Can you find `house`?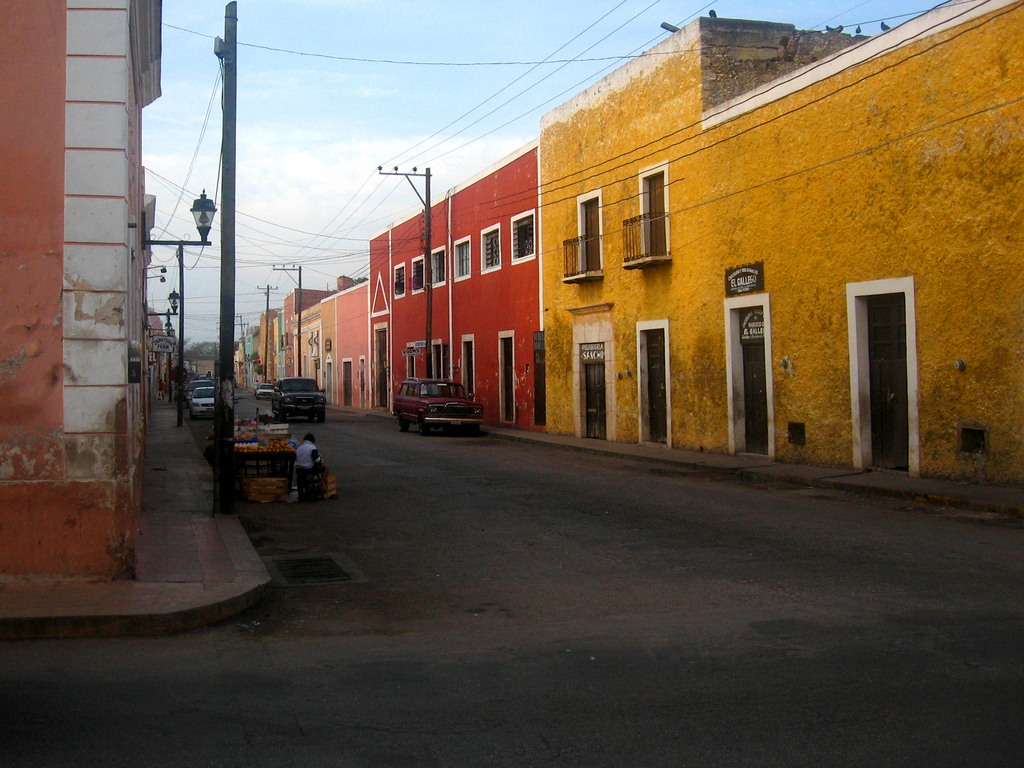
Yes, bounding box: [x1=541, y1=17, x2=1023, y2=484].
